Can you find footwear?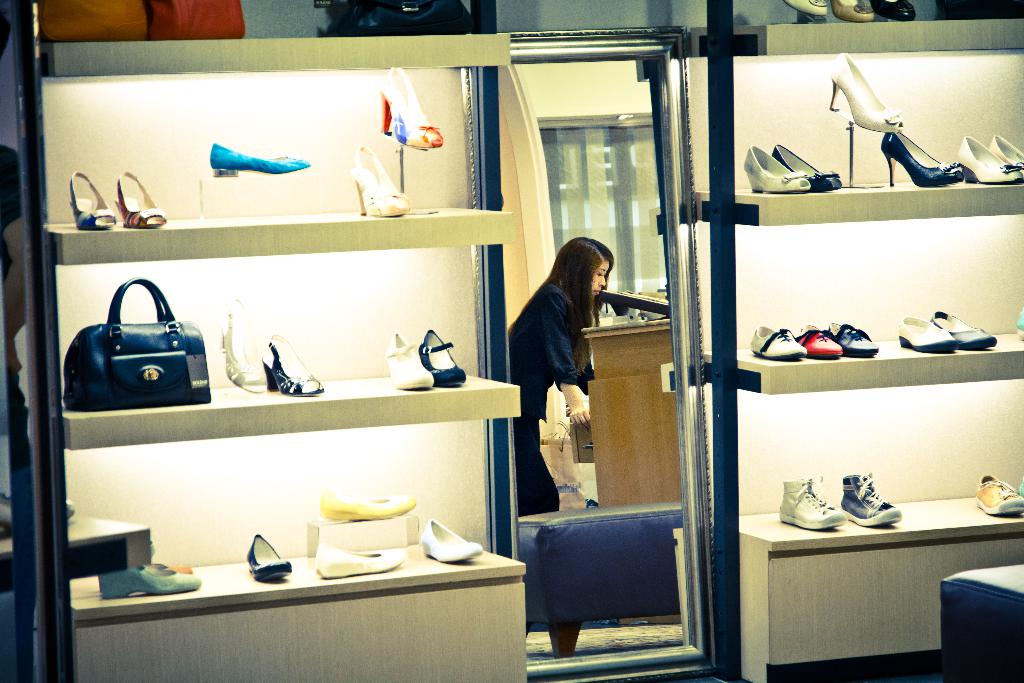
Yes, bounding box: region(68, 171, 117, 229).
